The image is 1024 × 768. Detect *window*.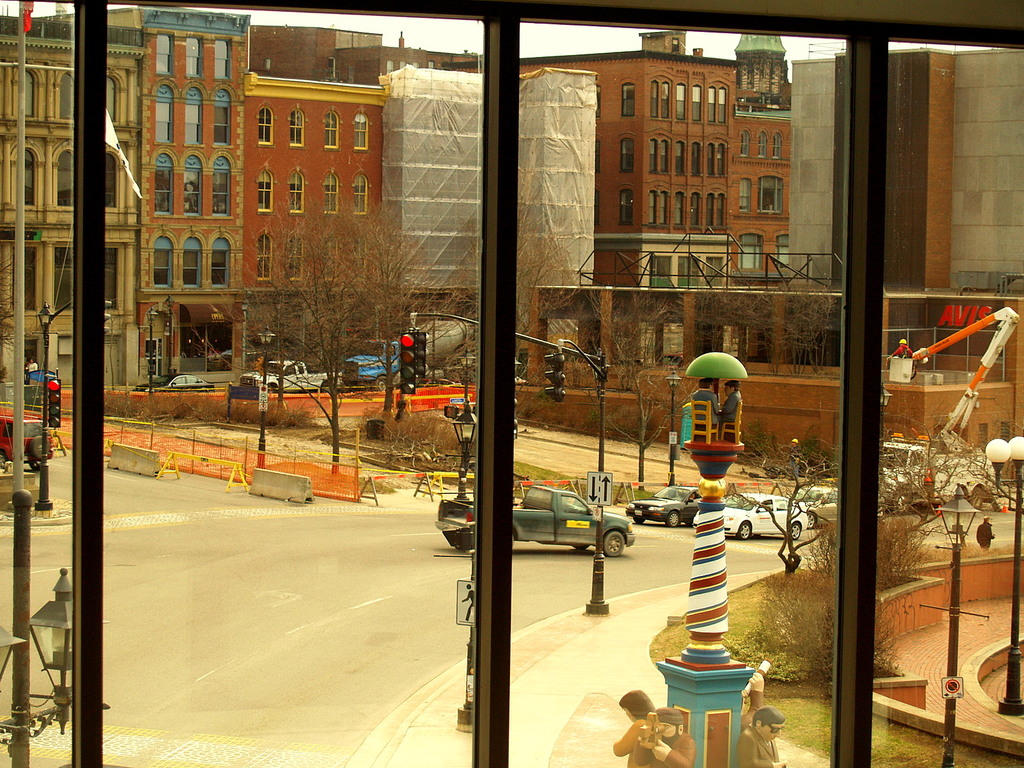
Detection: box(259, 234, 272, 282).
